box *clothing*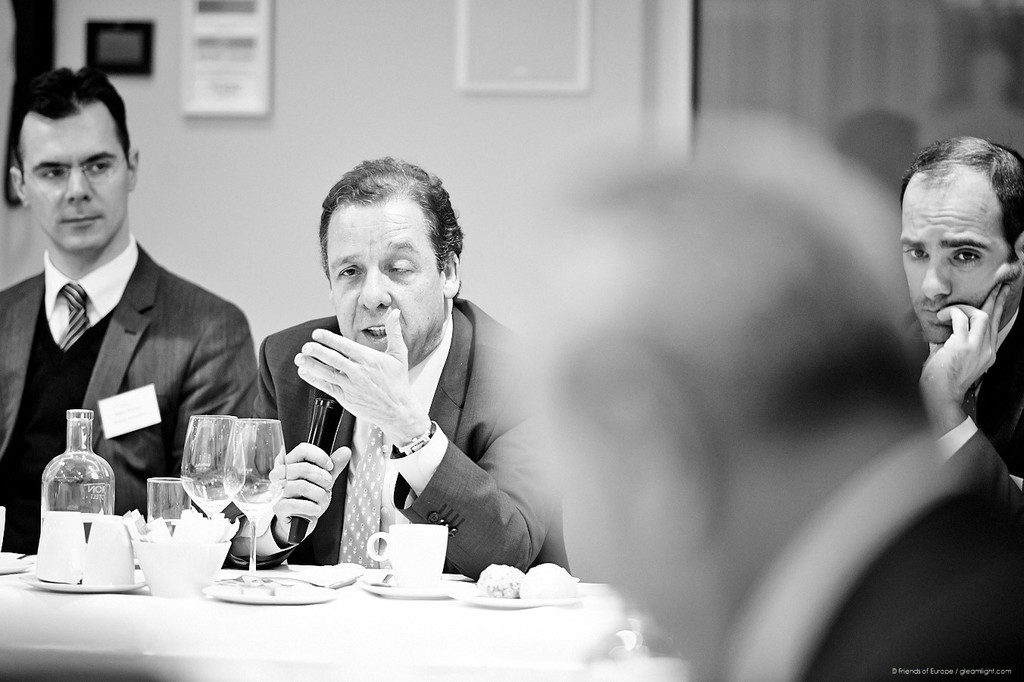
<region>0, 236, 258, 556</region>
